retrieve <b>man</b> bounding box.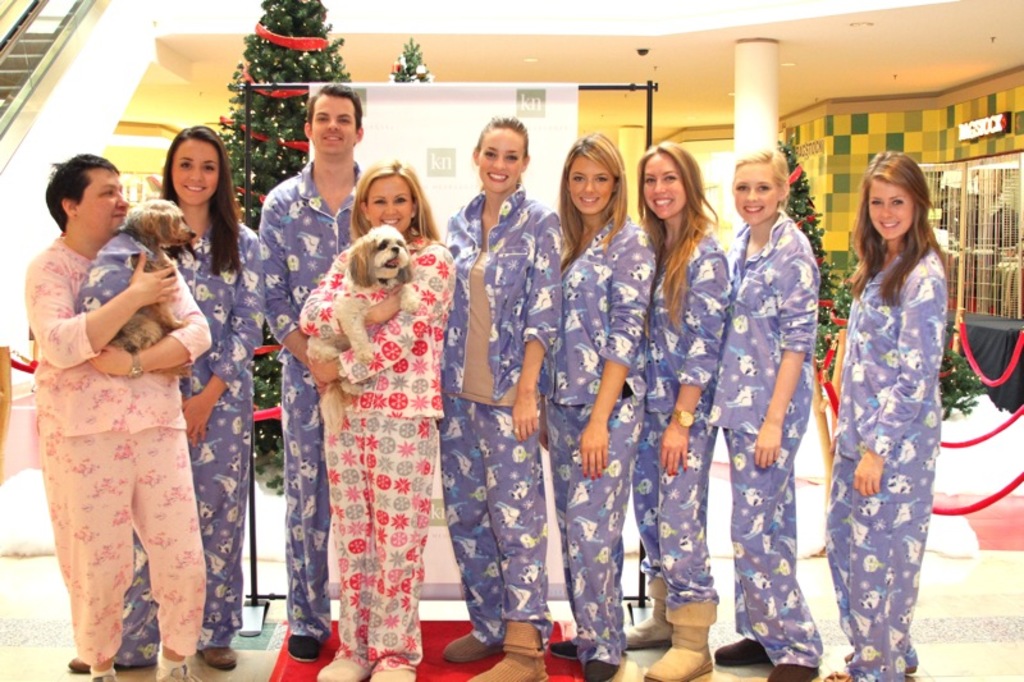
Bounding box: left=251, top=90, right=378, bottom=650.
